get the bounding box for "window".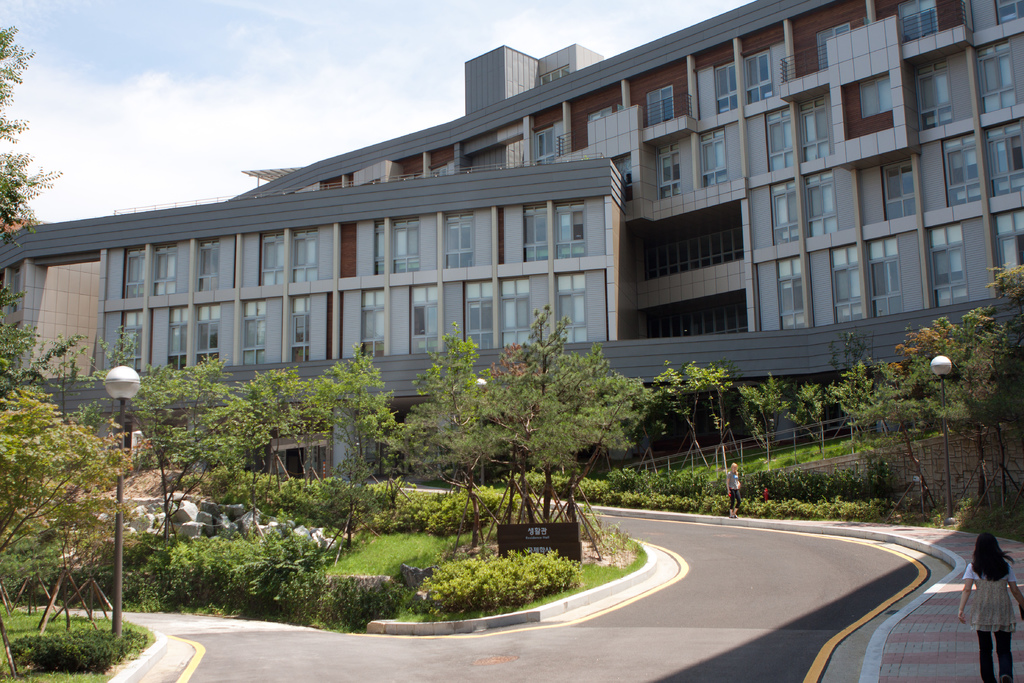
(929,226,964,309).
